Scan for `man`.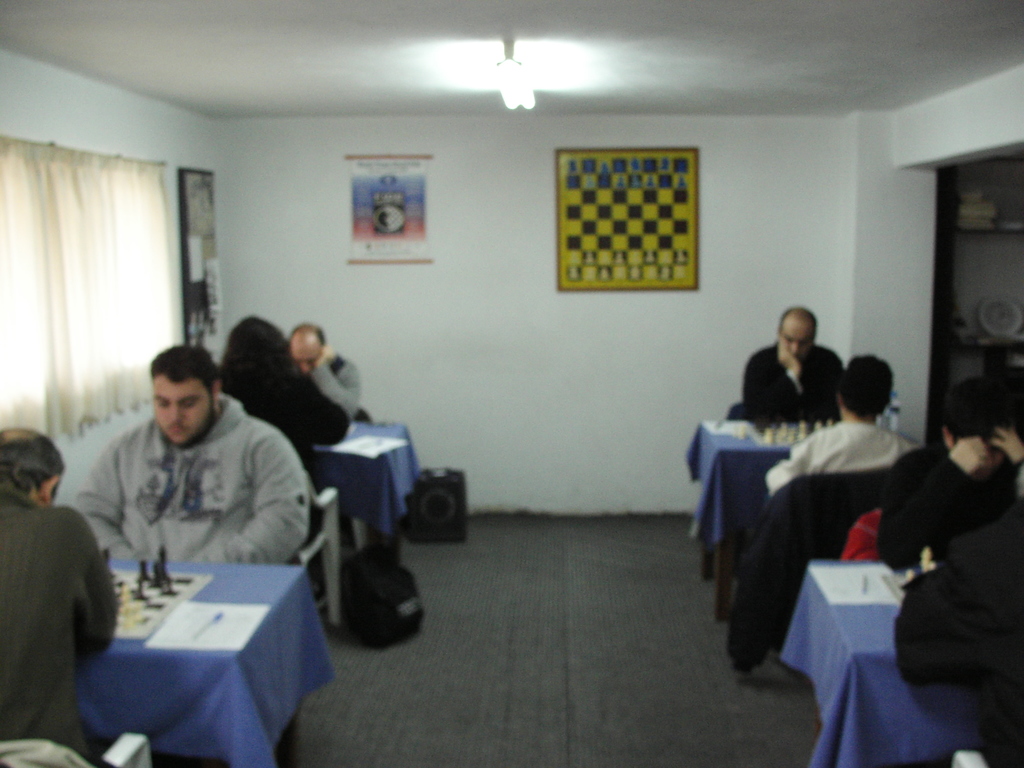
Scan result: box(52, 345, 321, 616).
